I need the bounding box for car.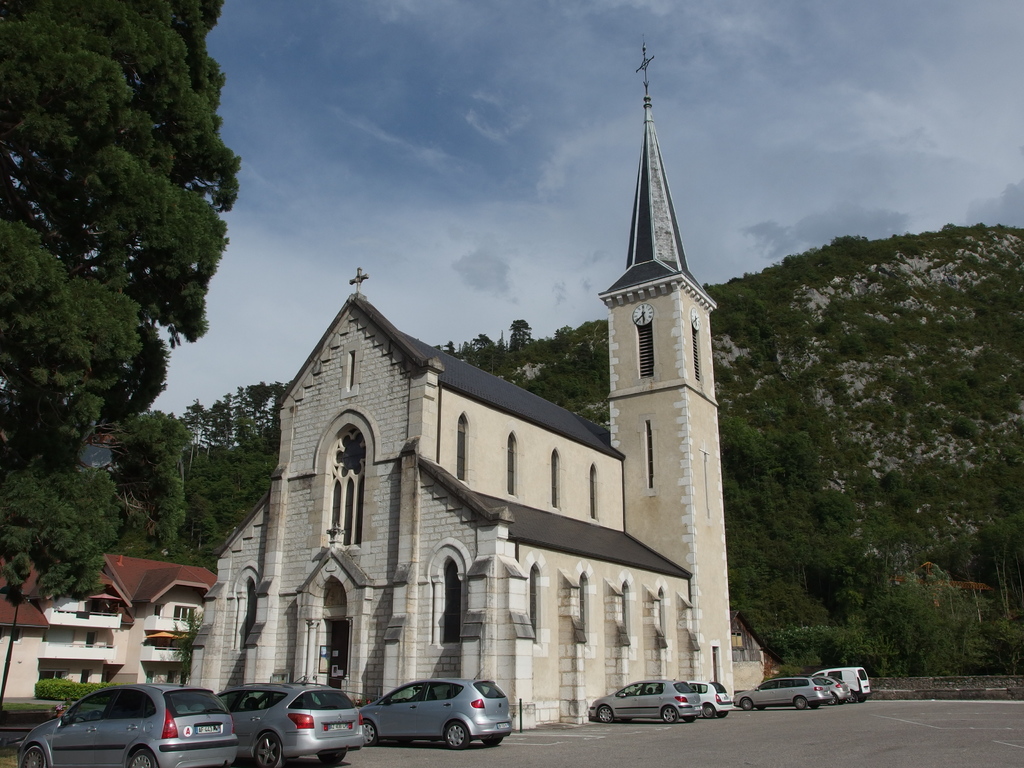
Here it is: <bbox>589, 679, 705, 723</bbox>.
